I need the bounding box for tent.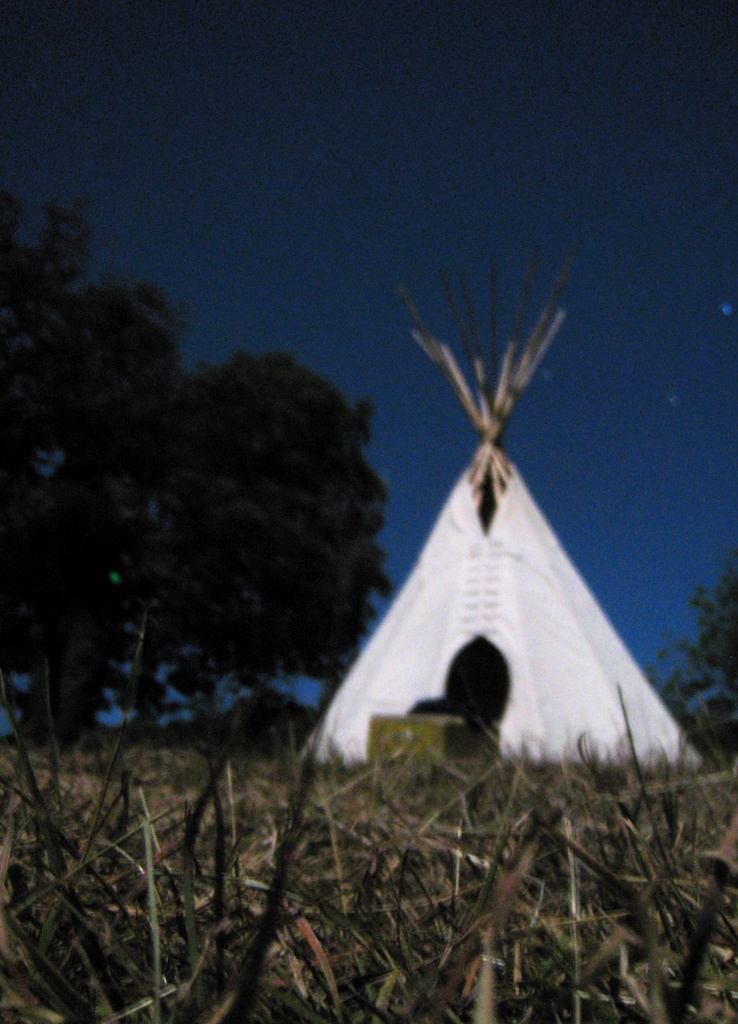
Here it is: 292/459/700/767.
